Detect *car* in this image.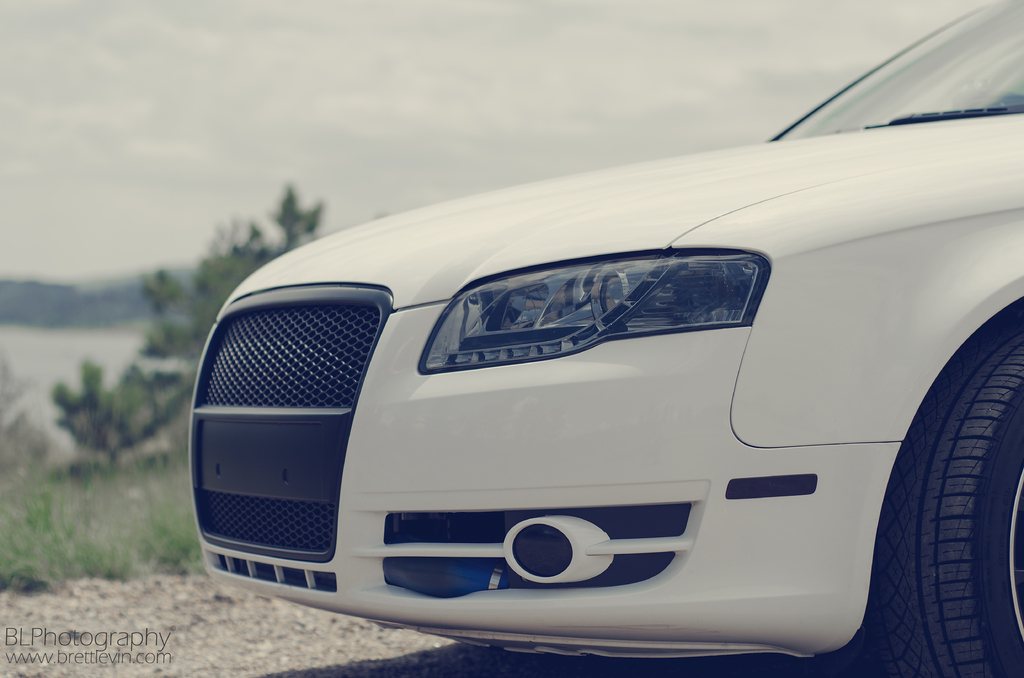
Detection: [left=188, top=0, right=1023, bottom=677].
